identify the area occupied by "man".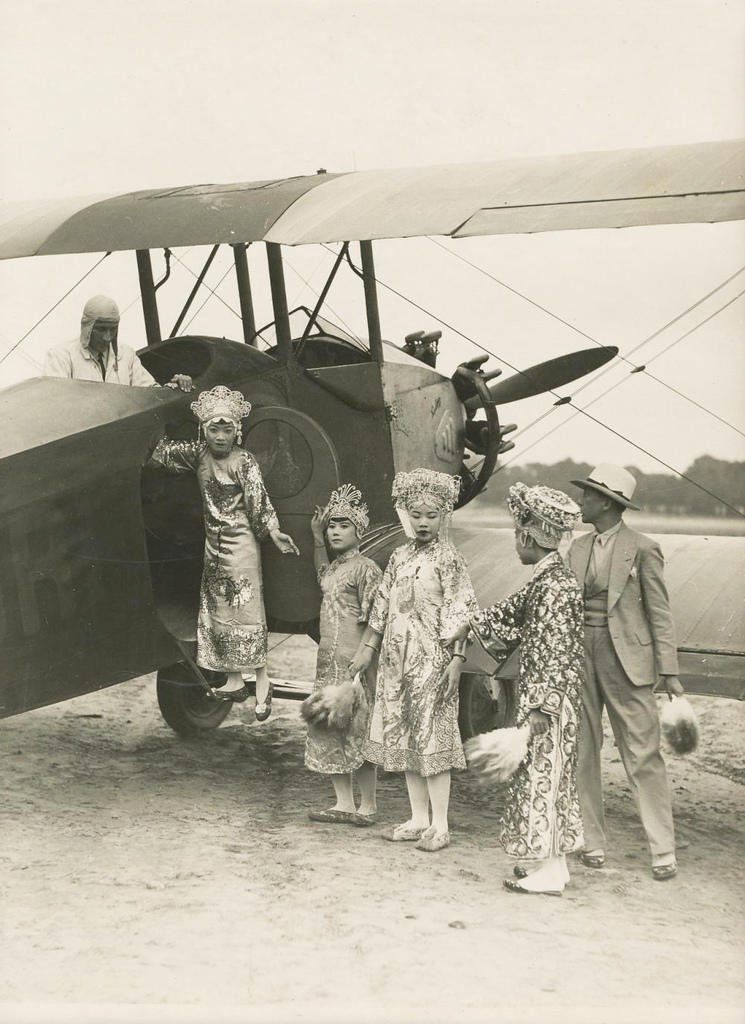
Area: 560/450/710/885.
